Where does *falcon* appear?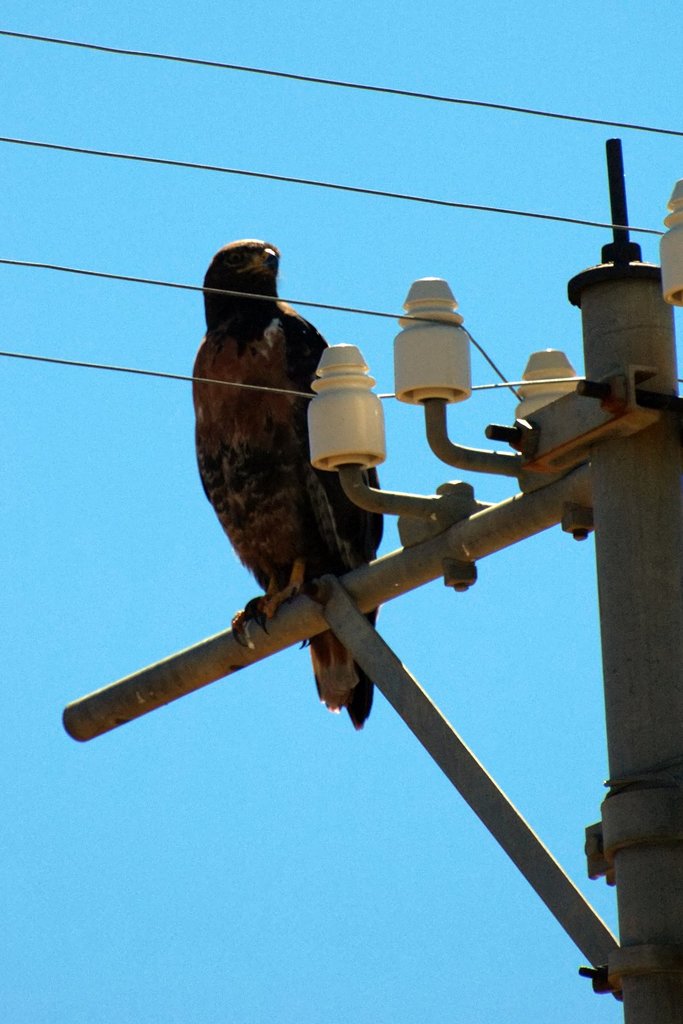
Appears at (left=190, top=228, right=383, bottom=733).
